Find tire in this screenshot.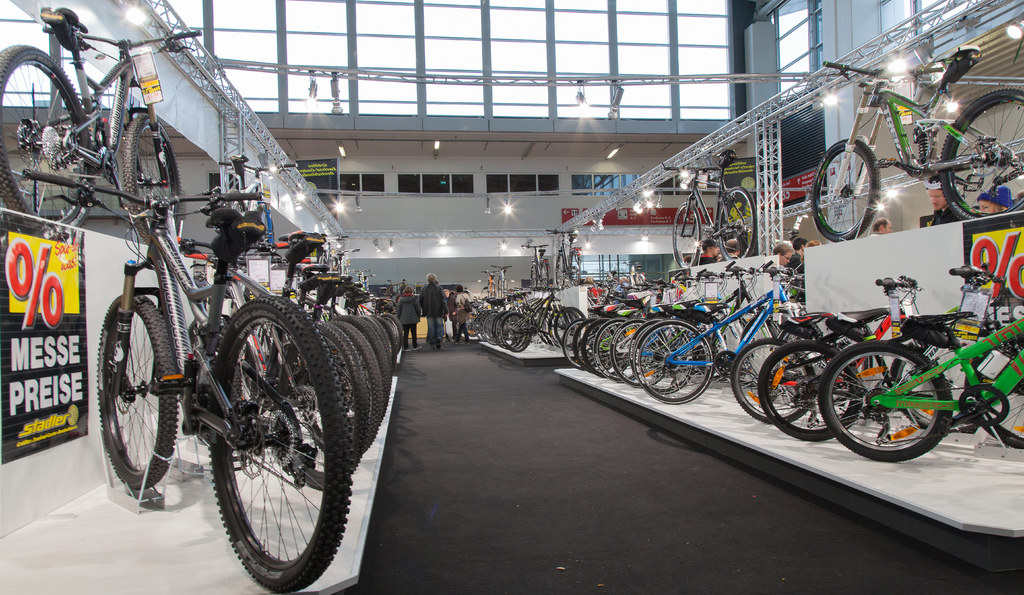
The bounding box for tire is 730:337:817:423.
